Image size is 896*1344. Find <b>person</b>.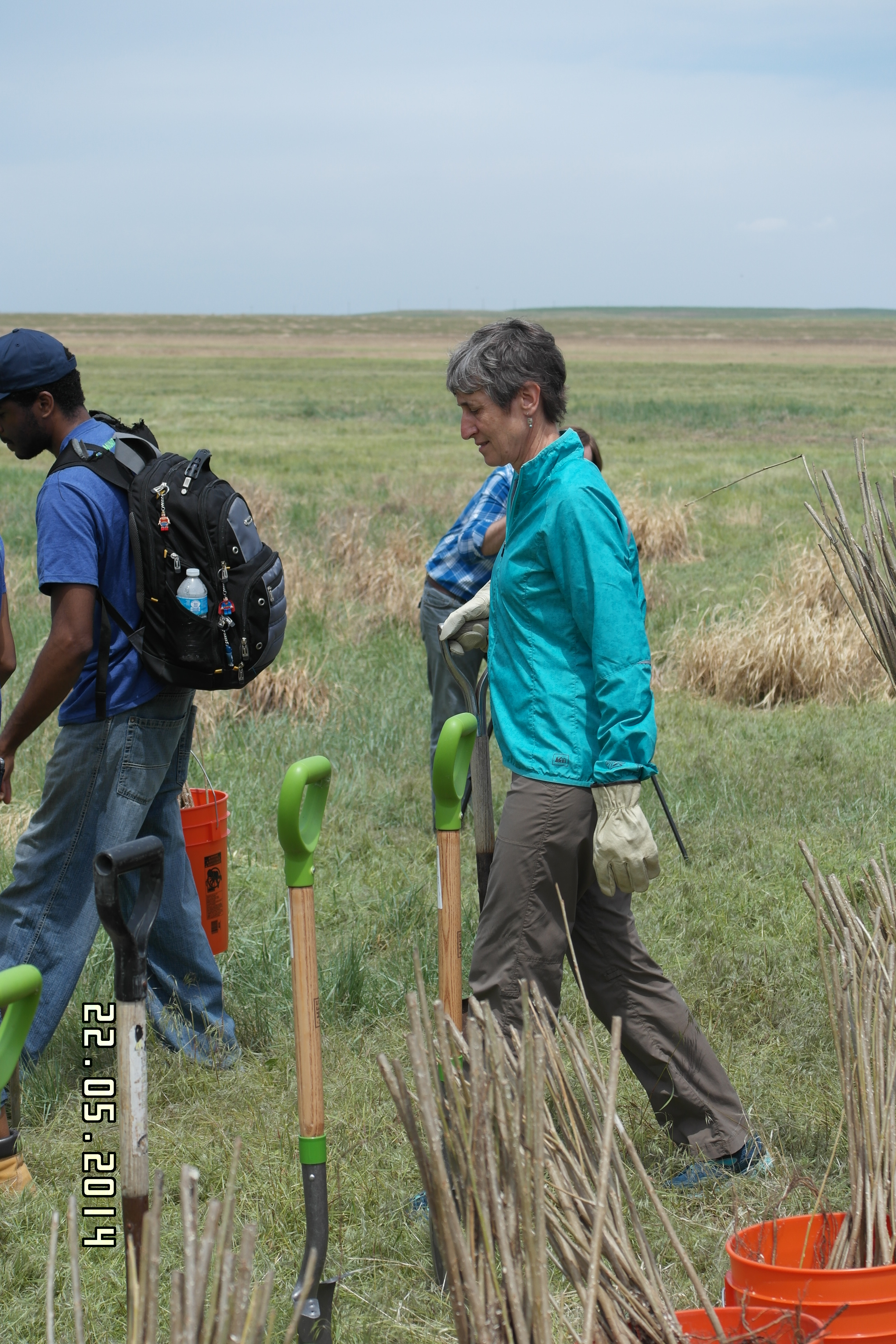
[x1=140, y1=143, x2=204, y2=309].
